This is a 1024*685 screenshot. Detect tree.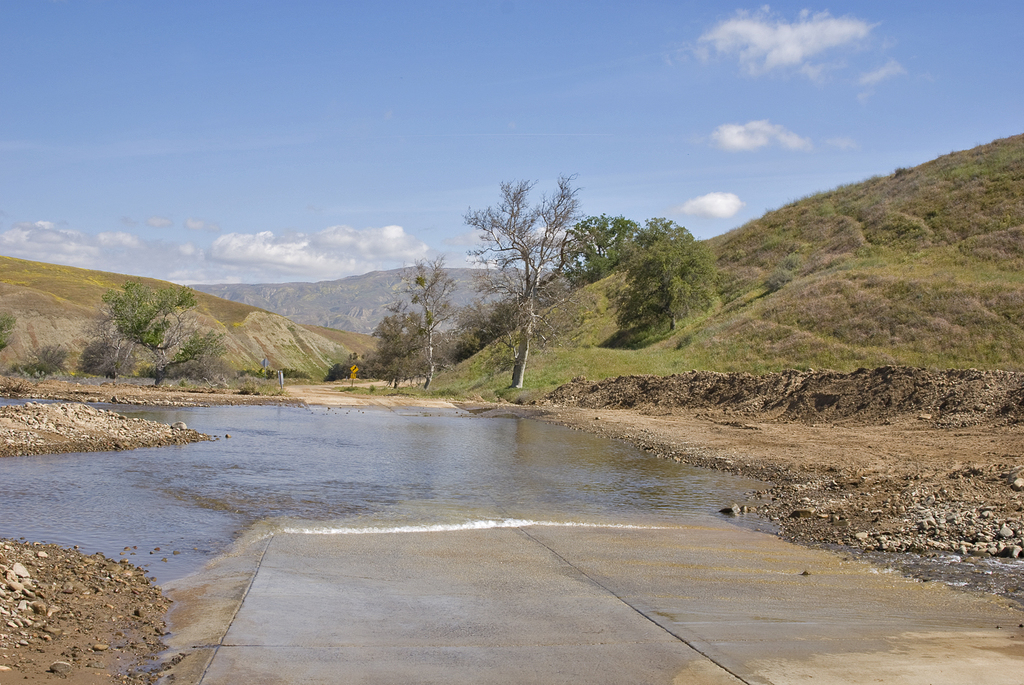
(445,151,583,395).
